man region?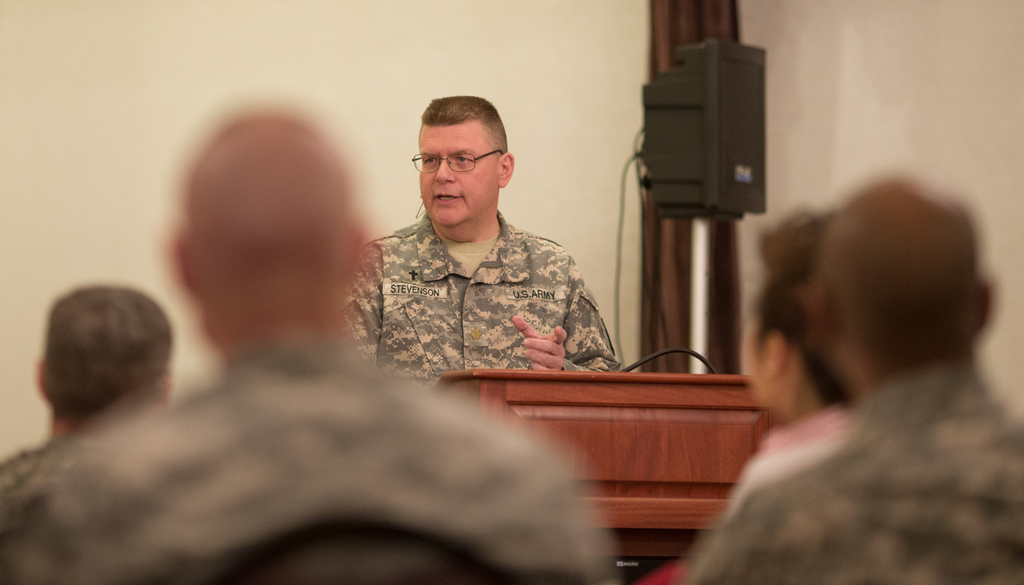
pyautogui.locateOnScreen(0, 116, 612, 584)
